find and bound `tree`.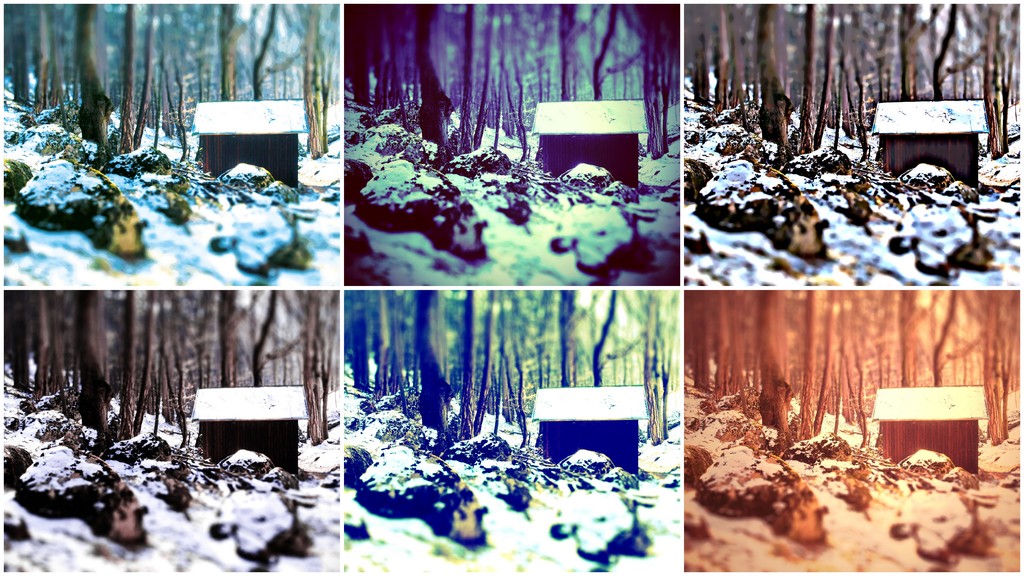
Bound: left=580, top=288, right=641, bottom=387.
